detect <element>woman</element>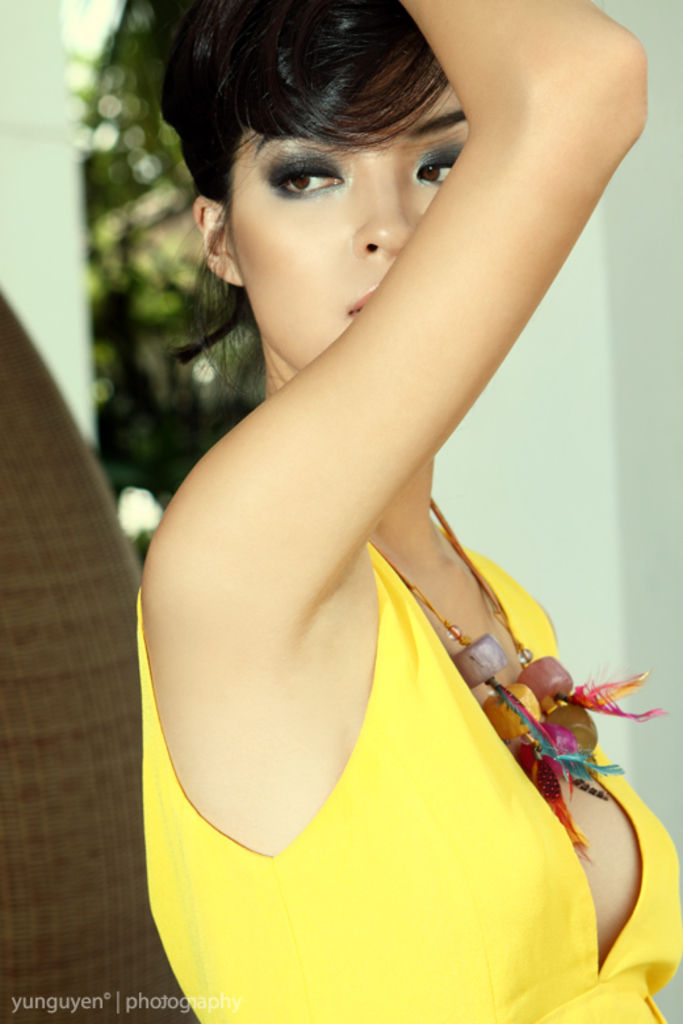
x1=92 y1=0 x2=682 y2=1006
